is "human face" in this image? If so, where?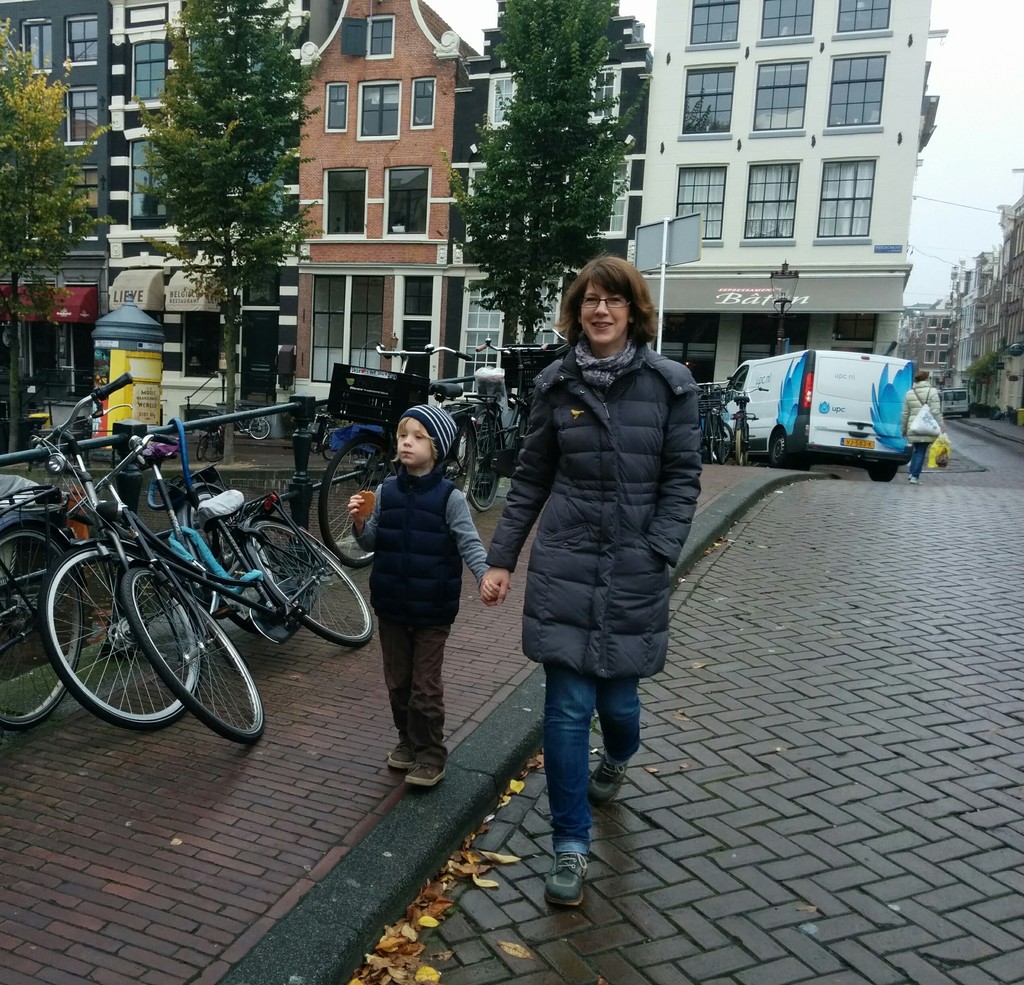
Yes, at {"left": 581, "top": 275, "right": 632, "bottom": 349}.
